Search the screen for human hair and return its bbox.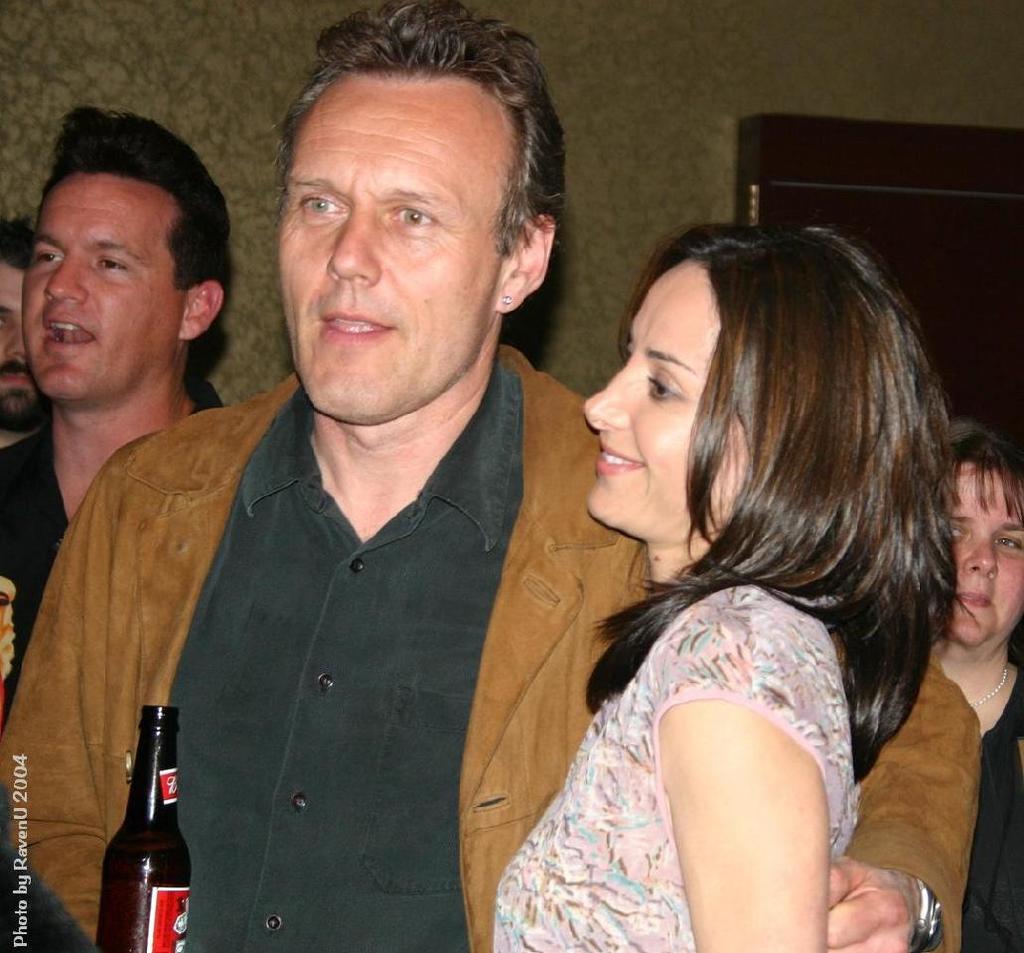
Found: 38,102,243,394.
